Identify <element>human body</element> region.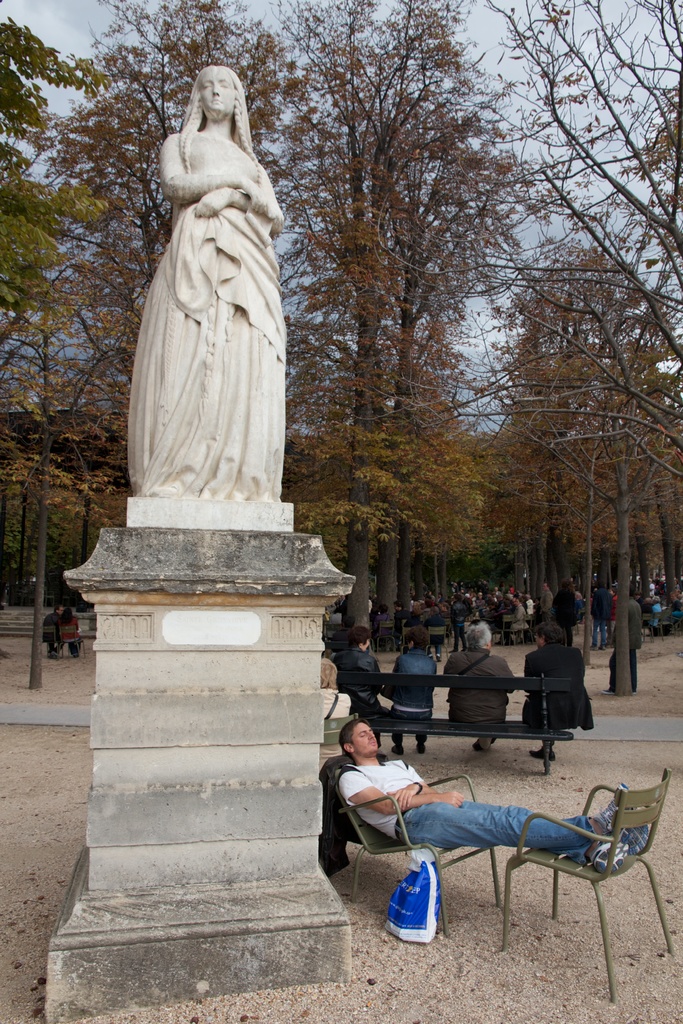
Region: 334 722 631 870.
